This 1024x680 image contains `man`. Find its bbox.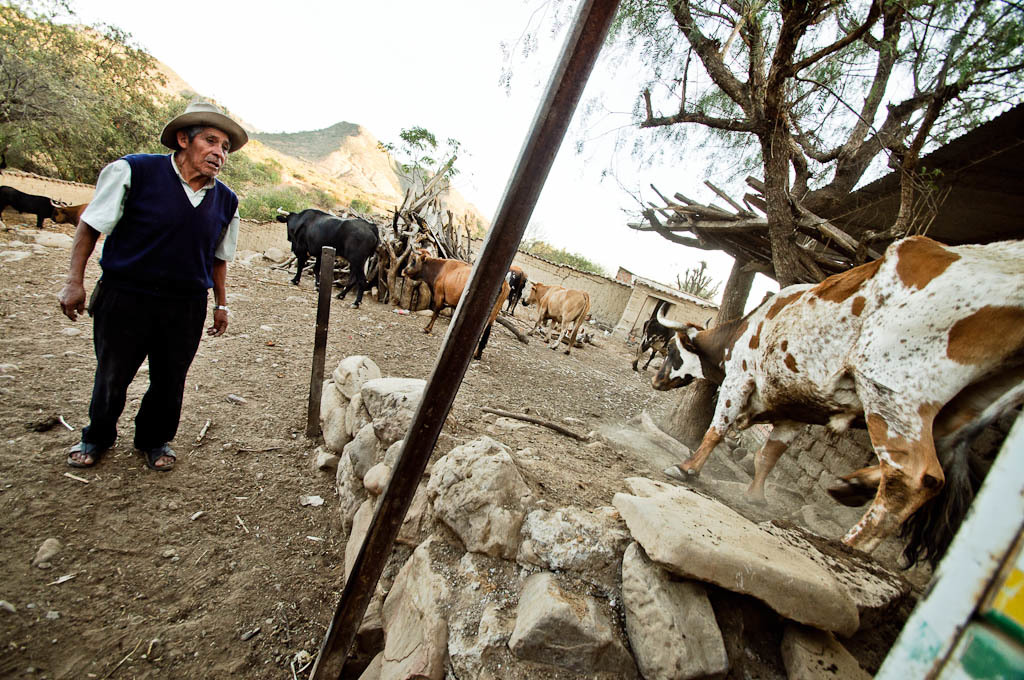
bbox=[52, 108, 228, 485].
